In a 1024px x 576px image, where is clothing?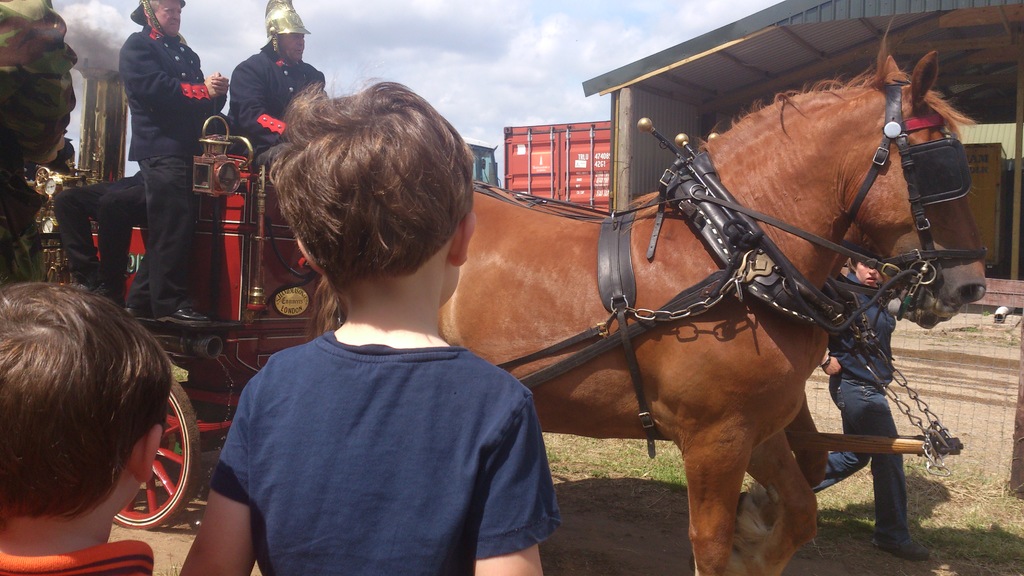
212:266:532:575.
